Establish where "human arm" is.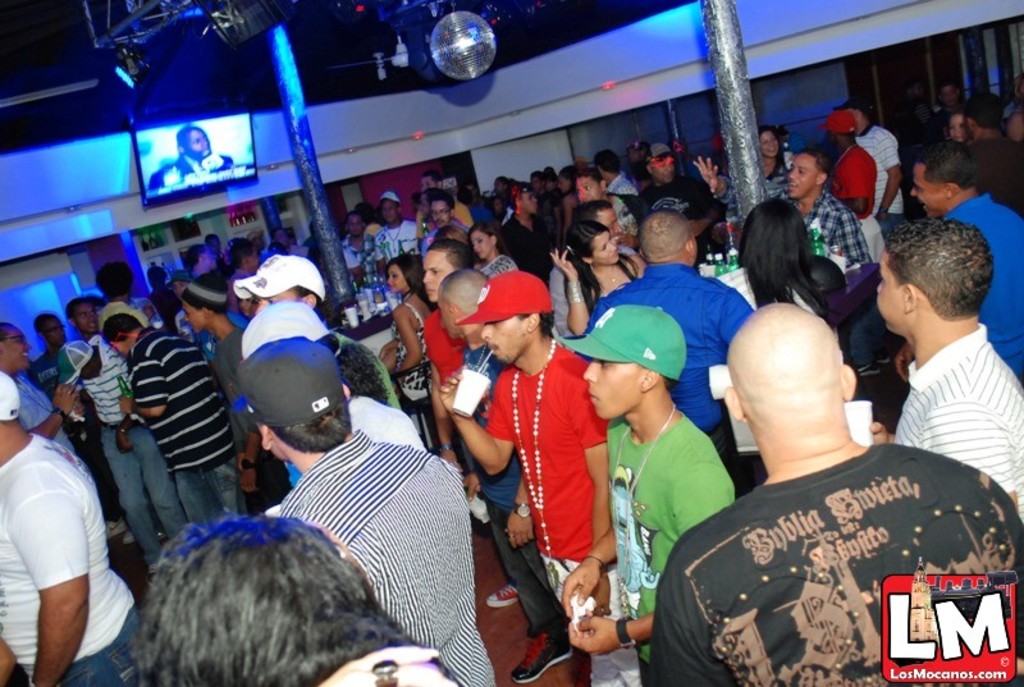
Established at region(385, 303, 425, 385).
